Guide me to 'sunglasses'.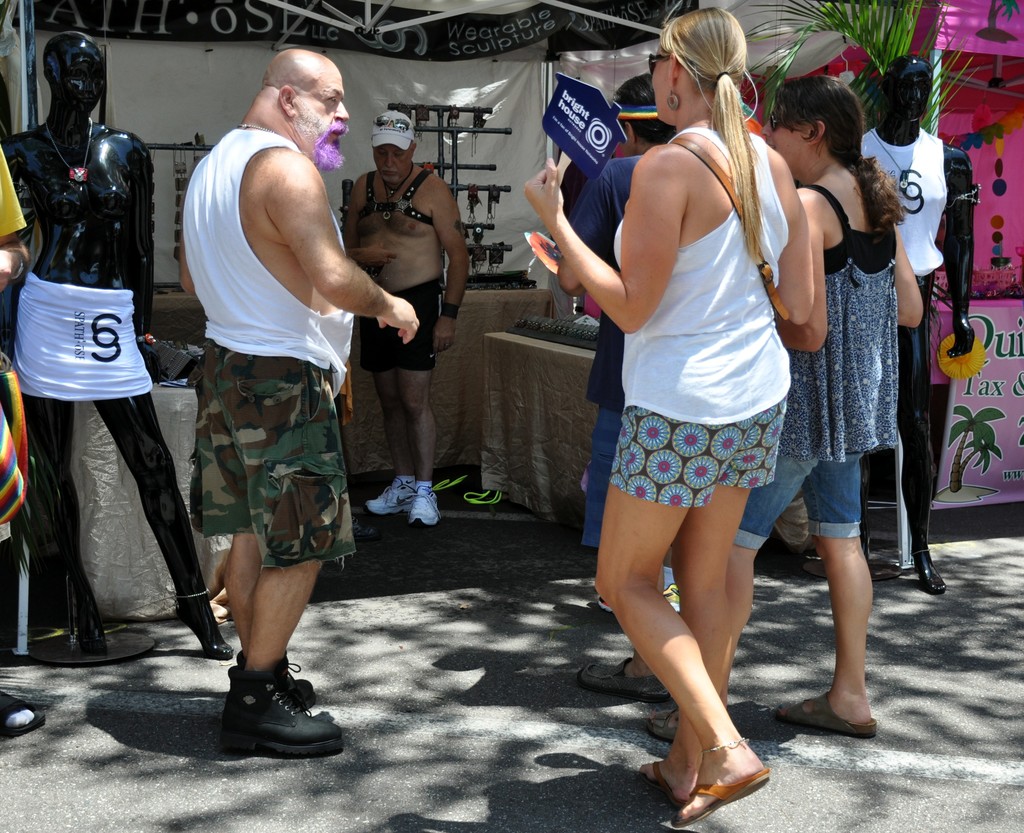
Guidance: box=[648, 49, 674, 71].
